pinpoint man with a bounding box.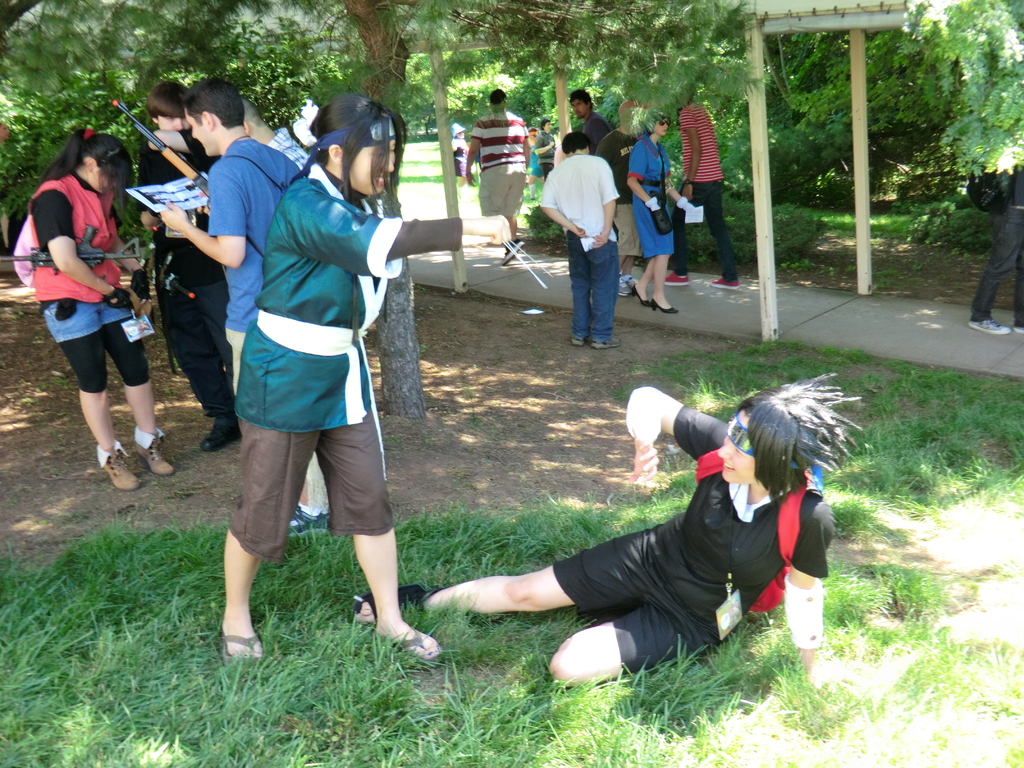
<box>245,103,311,171</box>.
